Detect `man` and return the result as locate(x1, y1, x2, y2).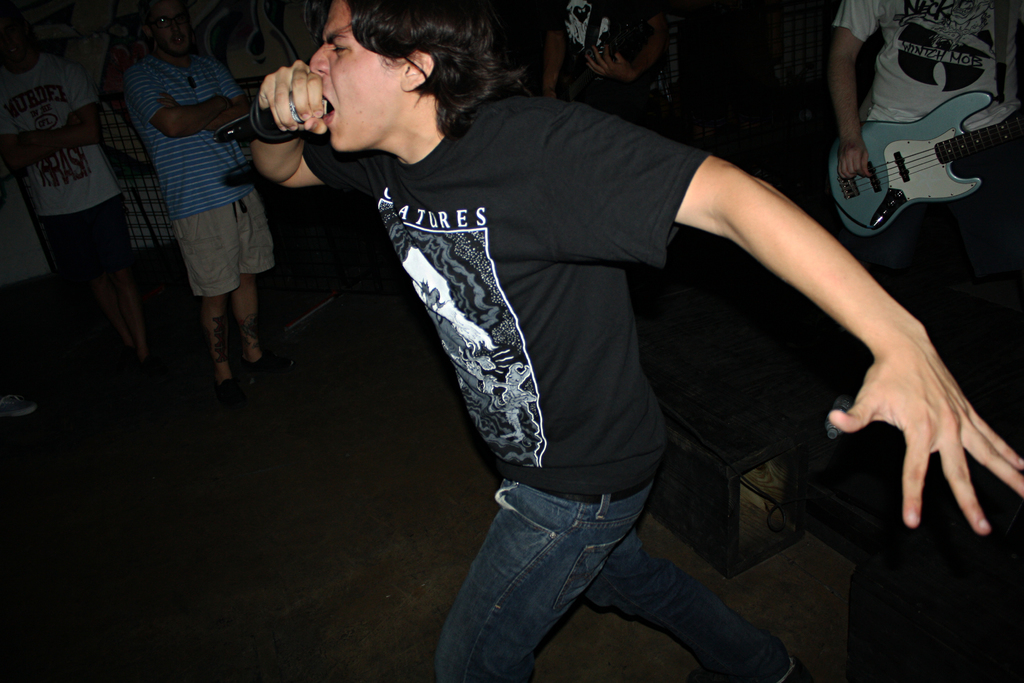
locate(0, 0, 156, 379).
